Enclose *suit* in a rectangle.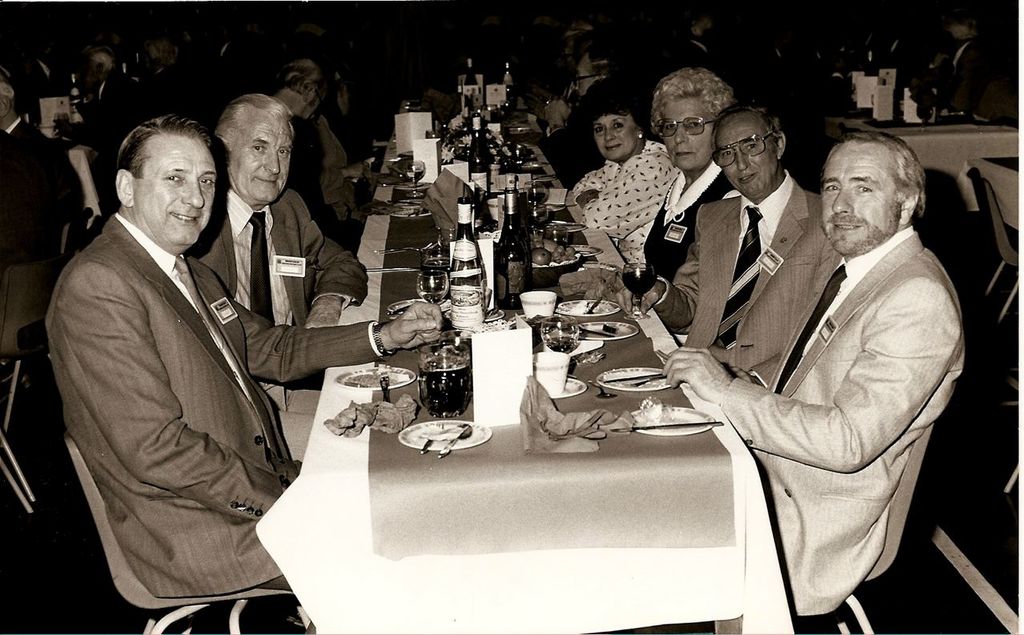
[x1=50, y1=217, x2=388, y2=592].
